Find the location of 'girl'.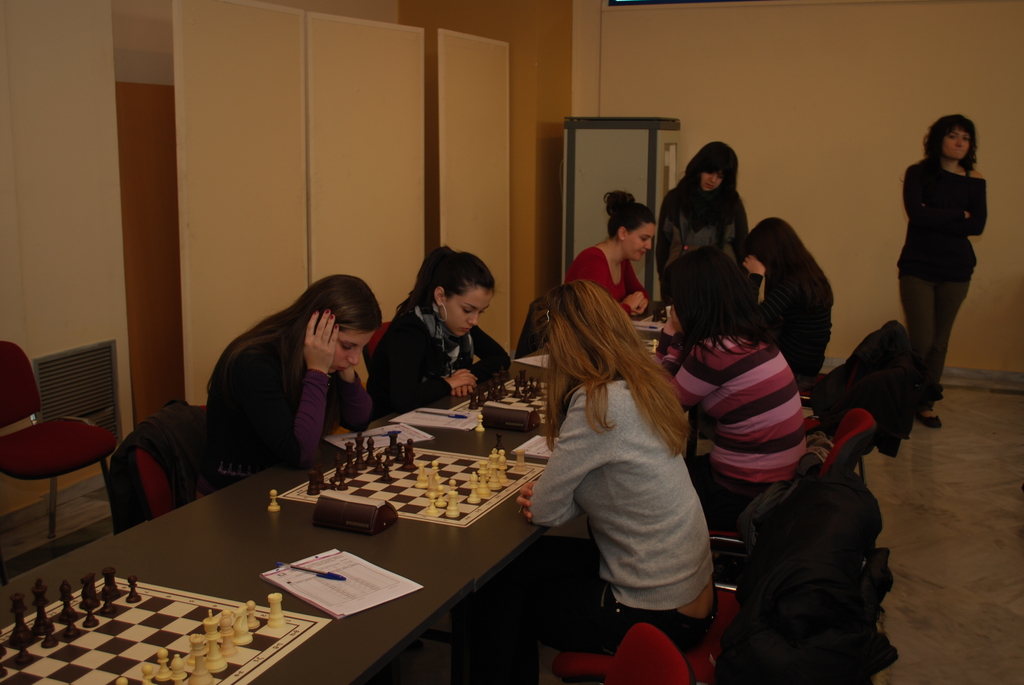
Location: [left=660, top=247, right=810, bottom=521].
